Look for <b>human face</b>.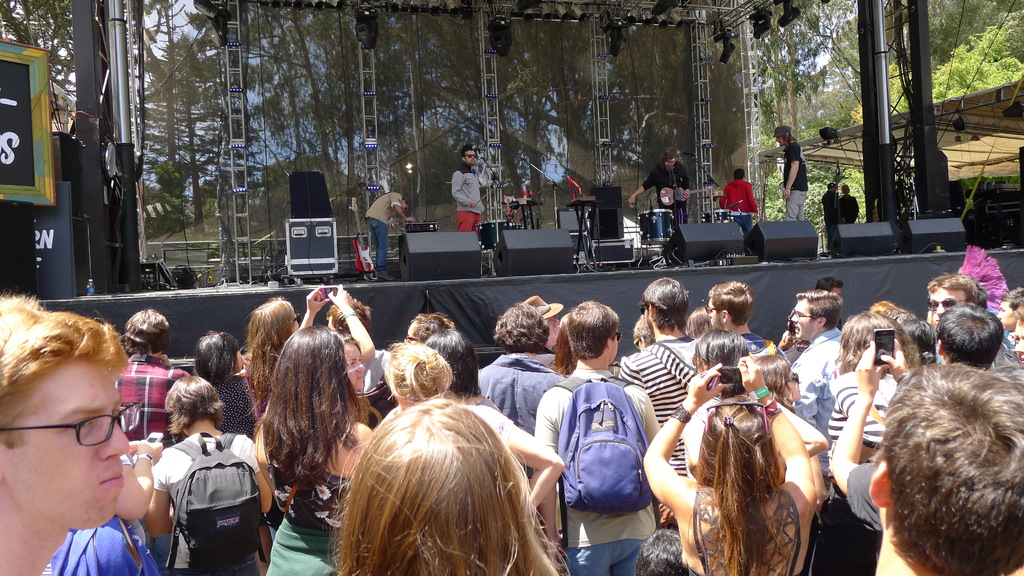
Found: select_region(712, 296, 723, 329).
